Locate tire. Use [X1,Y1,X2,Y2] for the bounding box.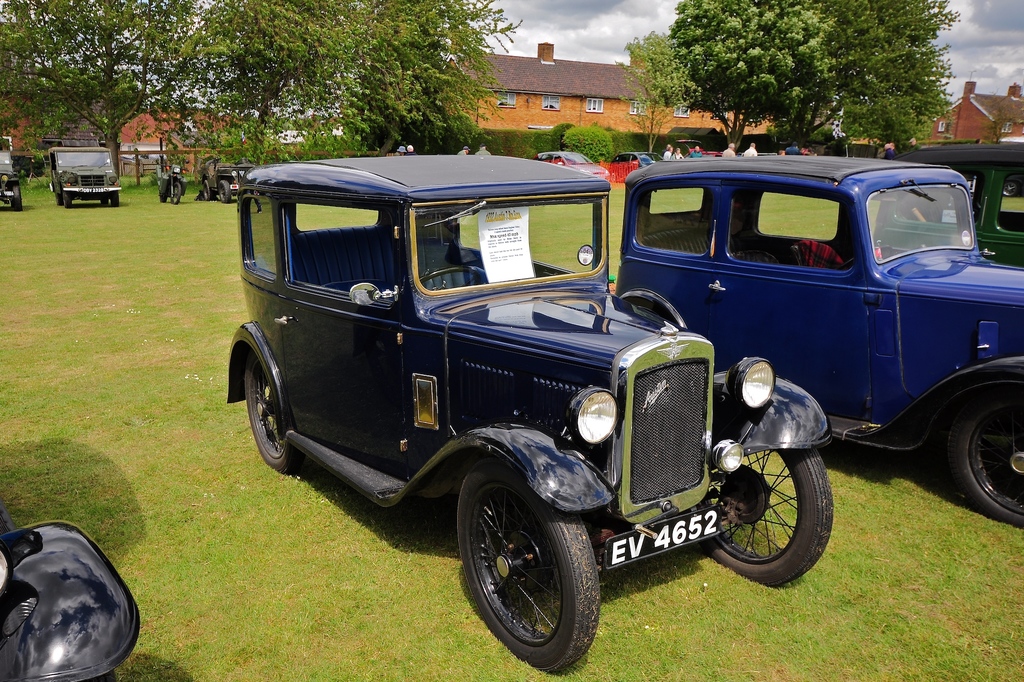
[170,182,180,204].
